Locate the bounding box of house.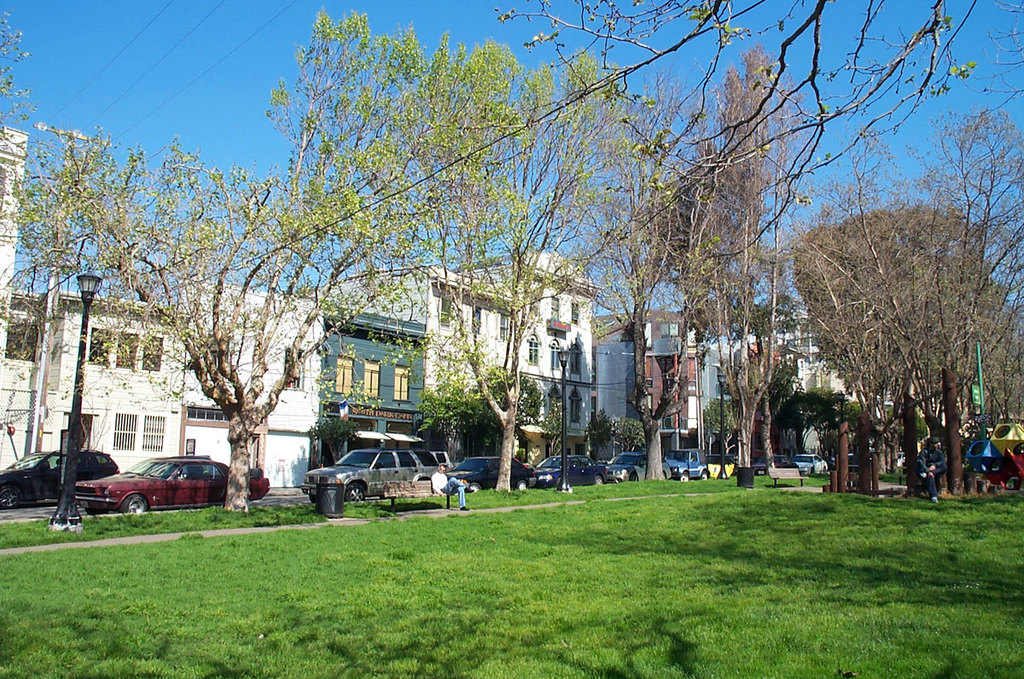
Bounding box: 0 119 44 312.
